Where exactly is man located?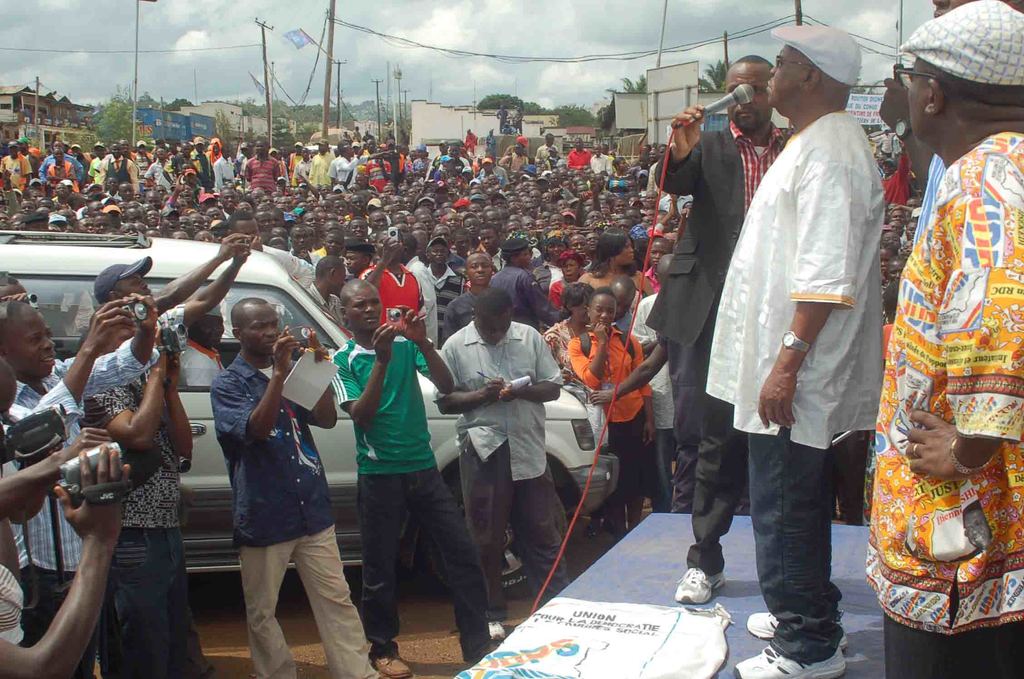
Its bounding box is 75 303 194 678.
